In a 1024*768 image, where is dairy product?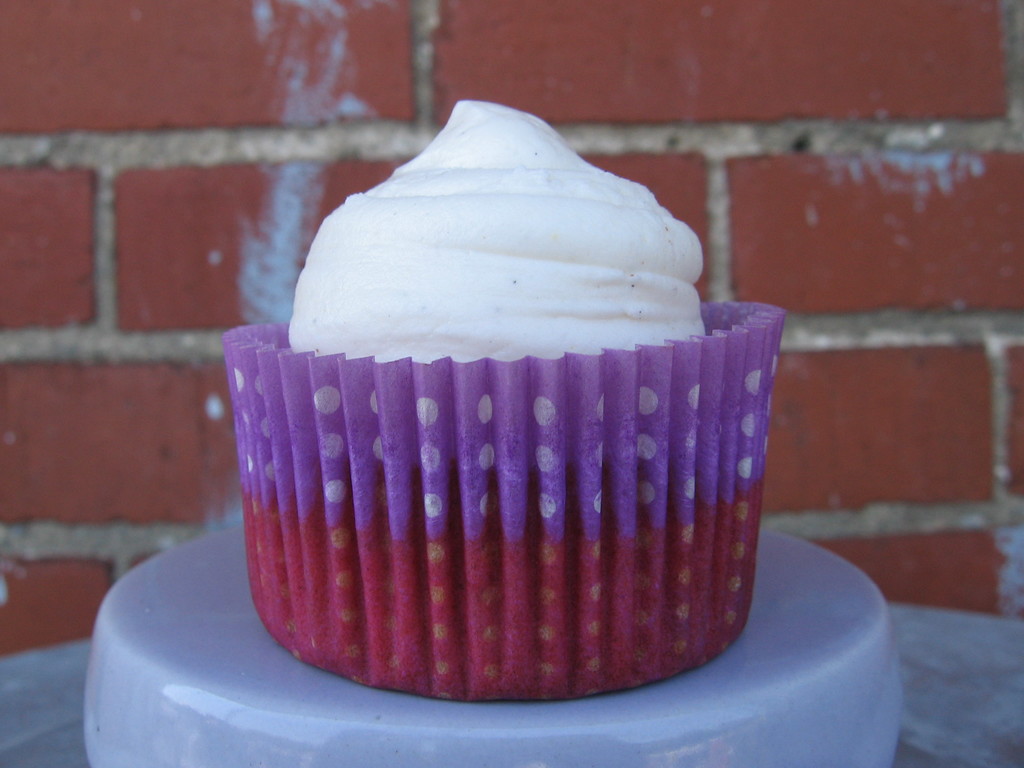
x1=284, y1=97, x2=706, y2=365.
